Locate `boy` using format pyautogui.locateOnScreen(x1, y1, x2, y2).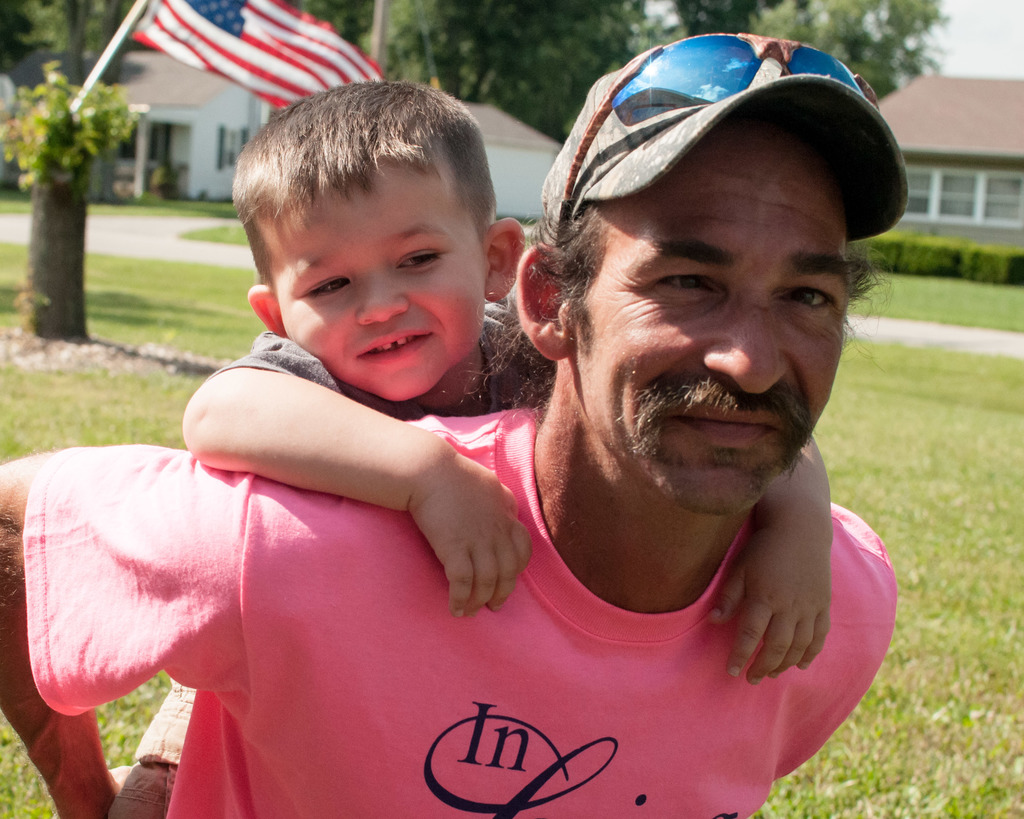
pyautogui.locateOnScreen(113, 77, 838, 818).
